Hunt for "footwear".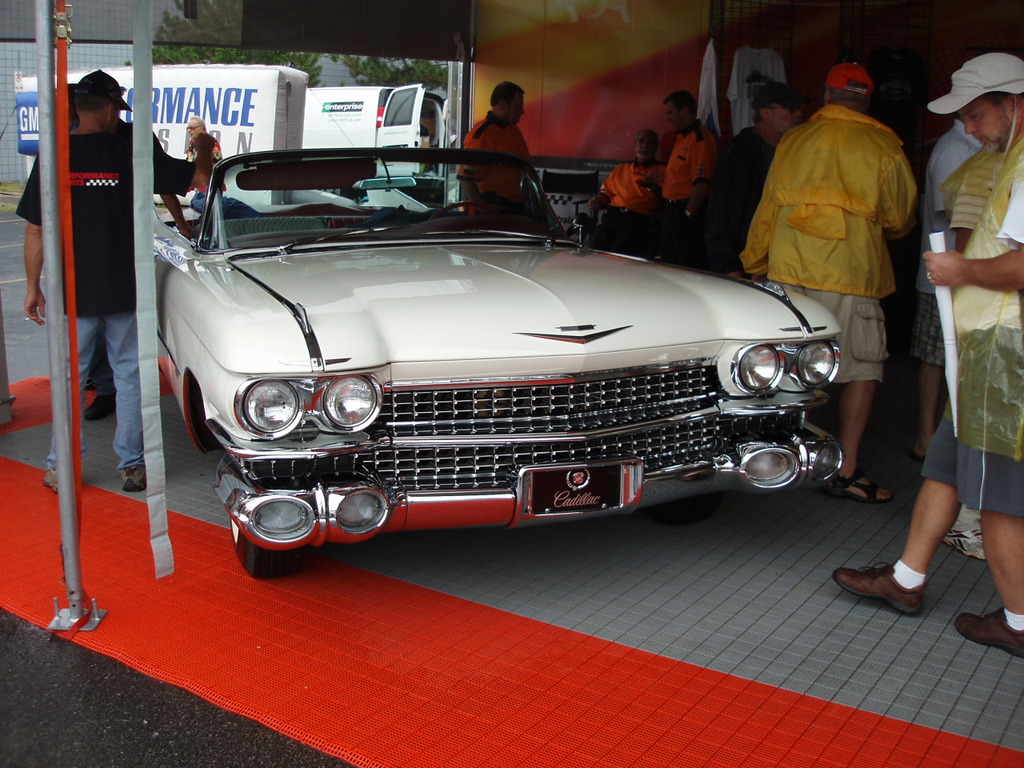
Hunted down at <box>81,394,122,416</box>.
